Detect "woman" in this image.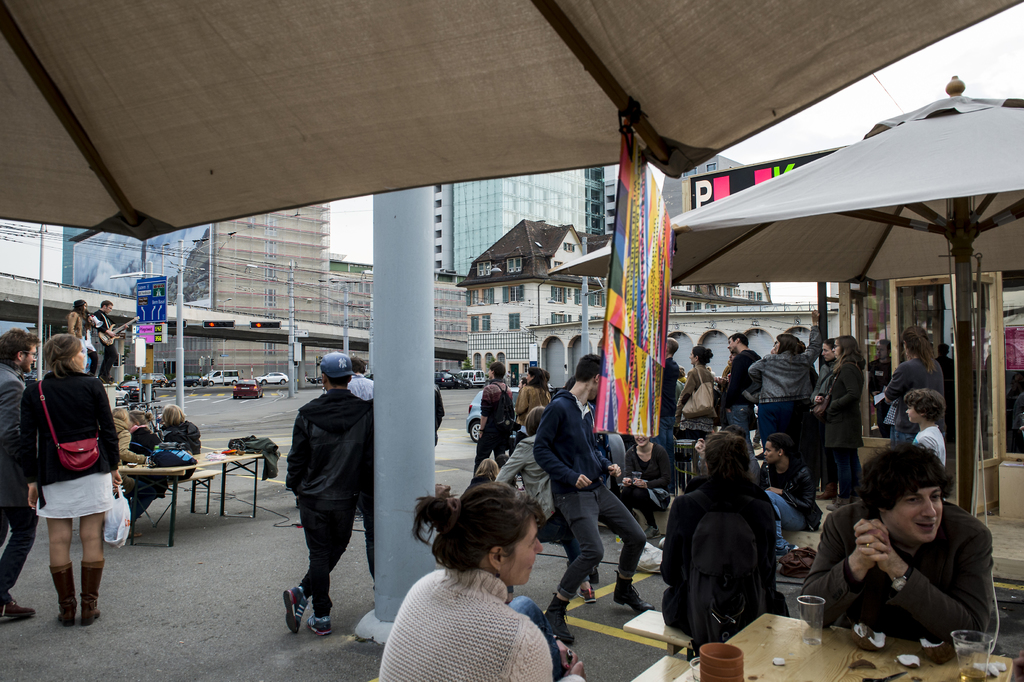
Detection: BBox(472, 361, 513, 483).
